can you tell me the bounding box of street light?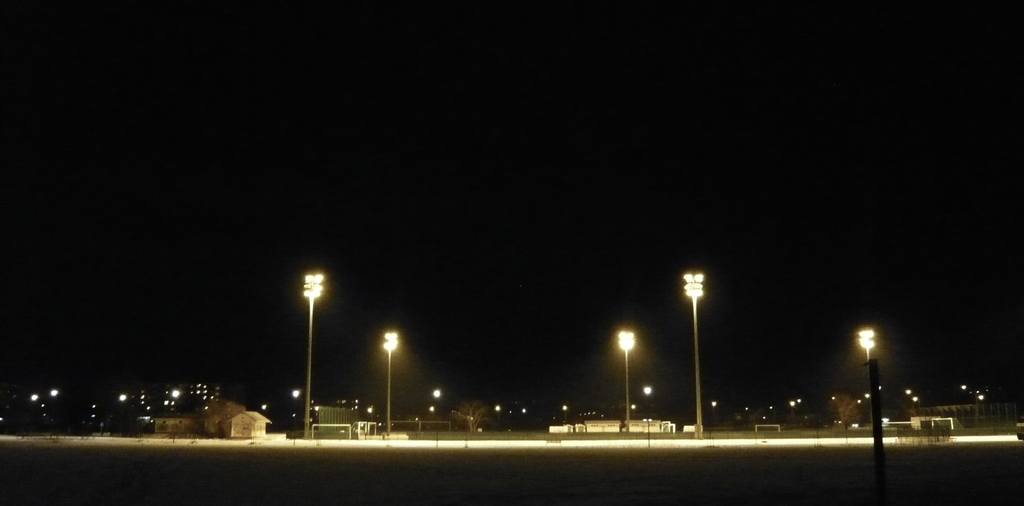
BBox(613, 329, 633, 432).
